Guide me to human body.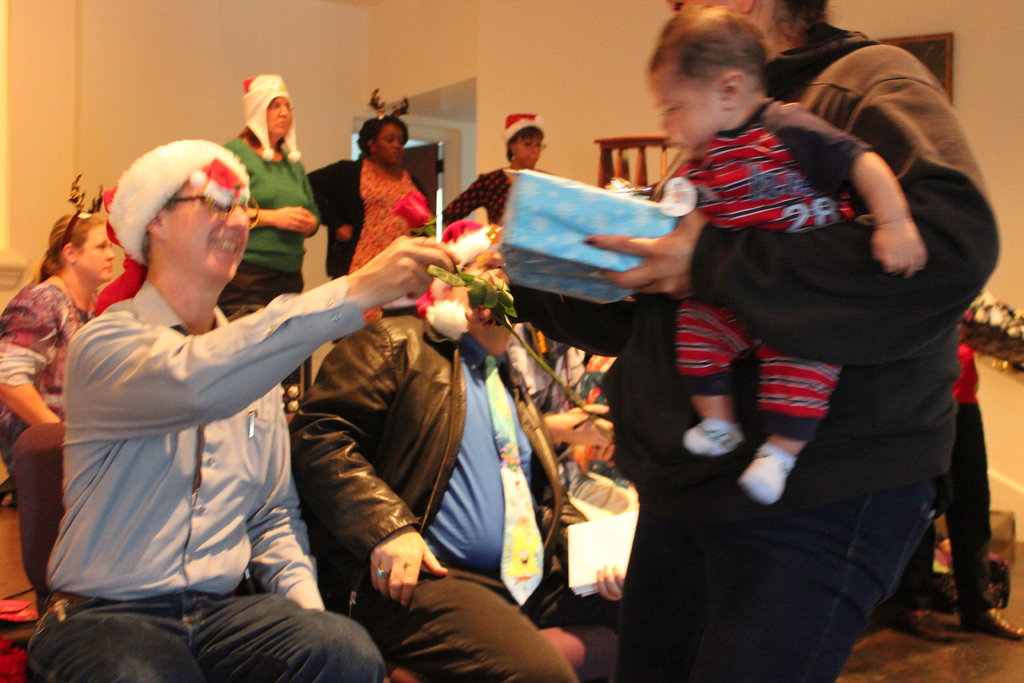
Guidance: BBox(214, 123, 321, 312).
